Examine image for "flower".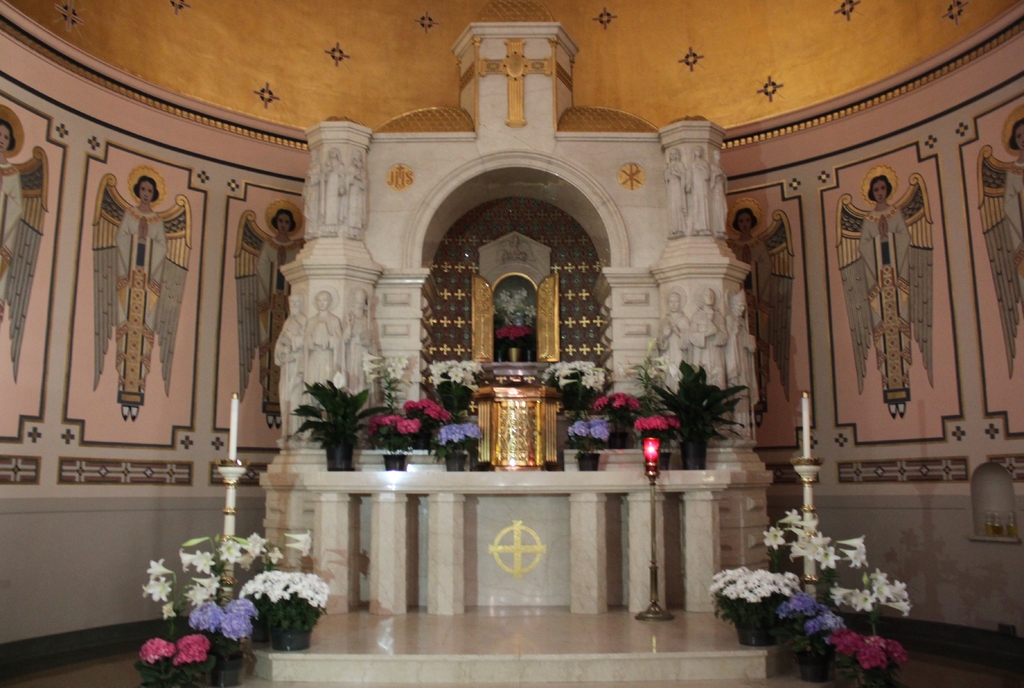
Examination result: select_region(219, 538, 243, 564).
